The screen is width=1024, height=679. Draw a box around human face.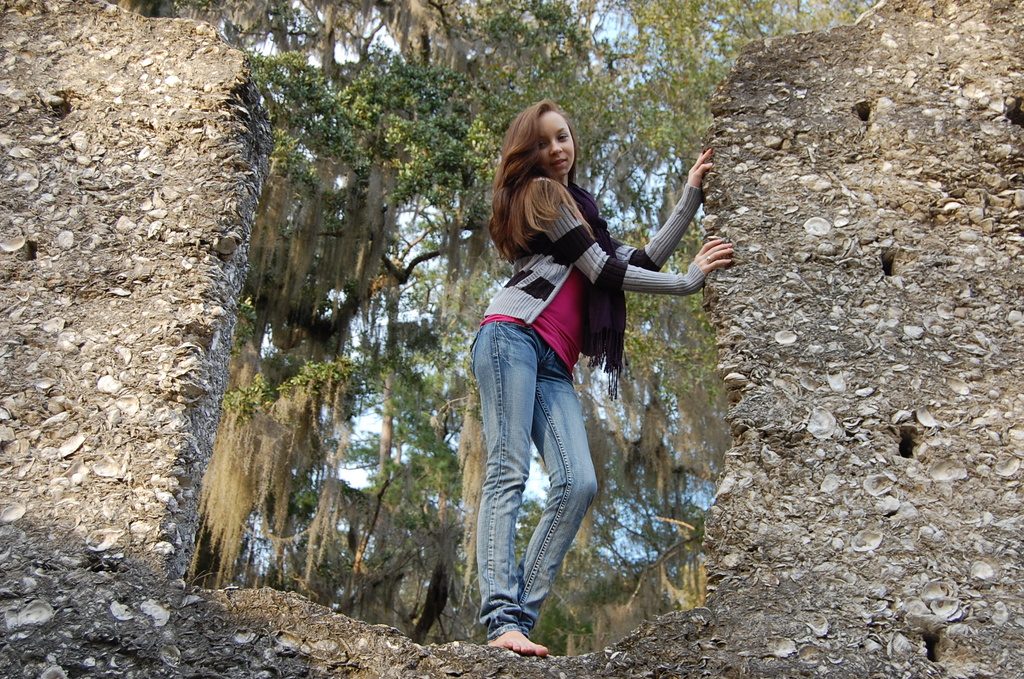
(left=536, top=113, right=576, bottom=180).
